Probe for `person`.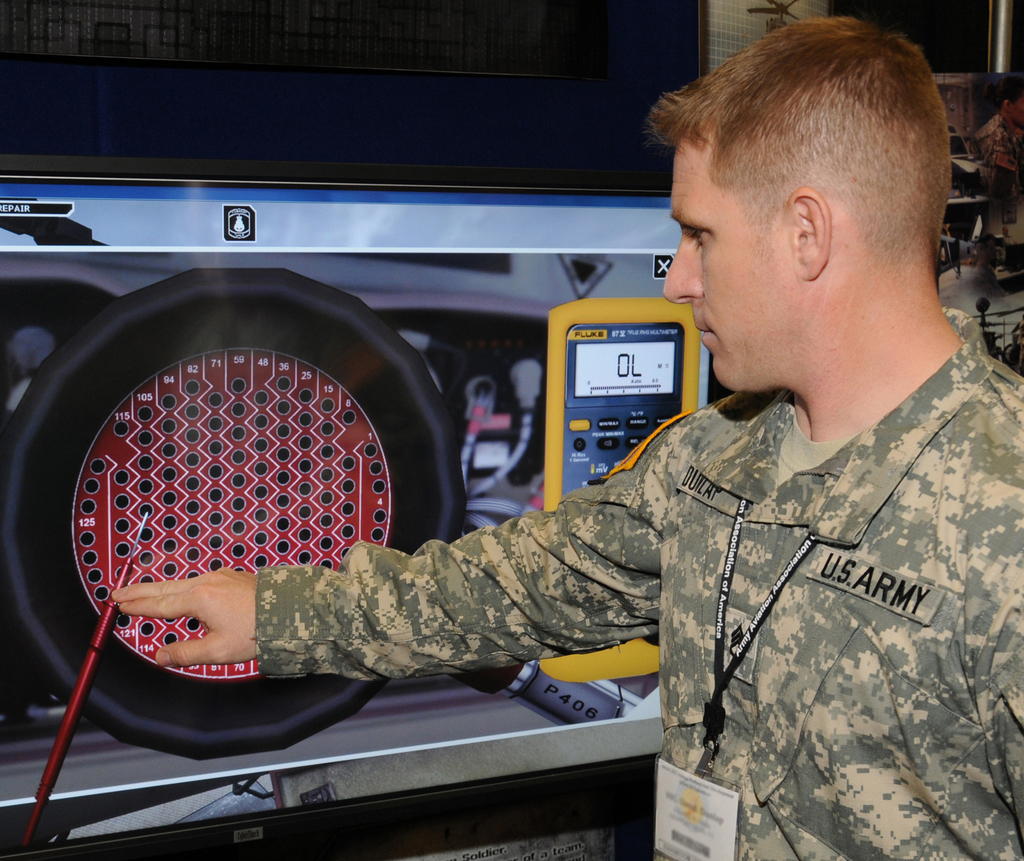
Probe result: select_region(113, 20, 1023, 859).
